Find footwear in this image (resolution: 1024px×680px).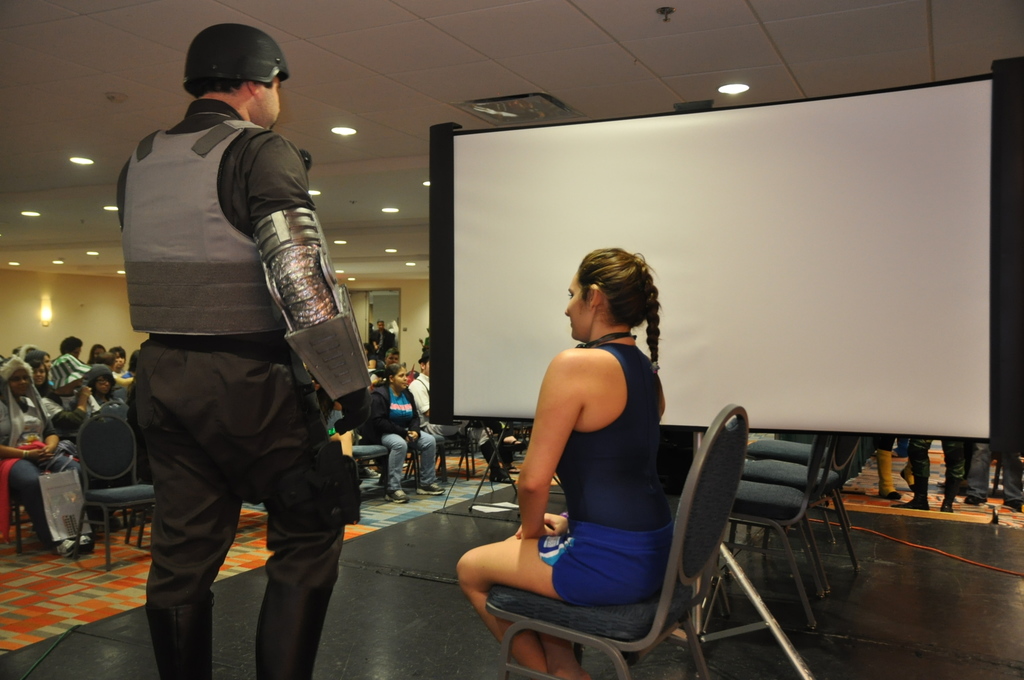
<region>487, 471, 517, 482</region>.
